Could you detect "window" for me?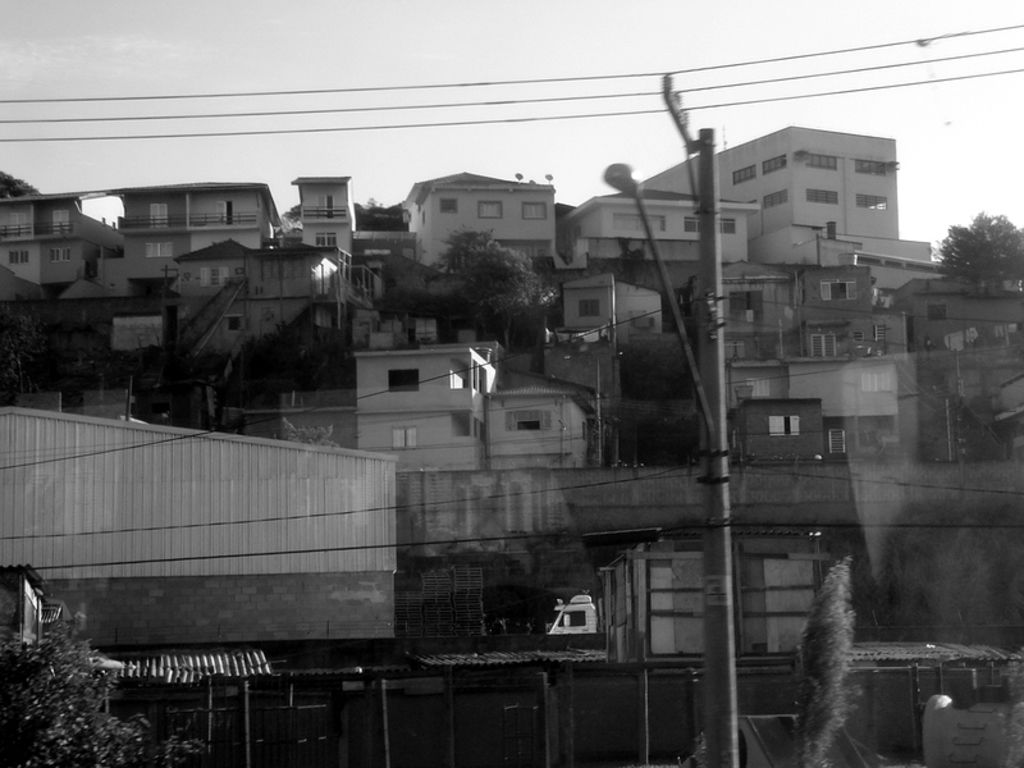
Detection result: <bbox>850, 154, 888, 172</bbox>.
